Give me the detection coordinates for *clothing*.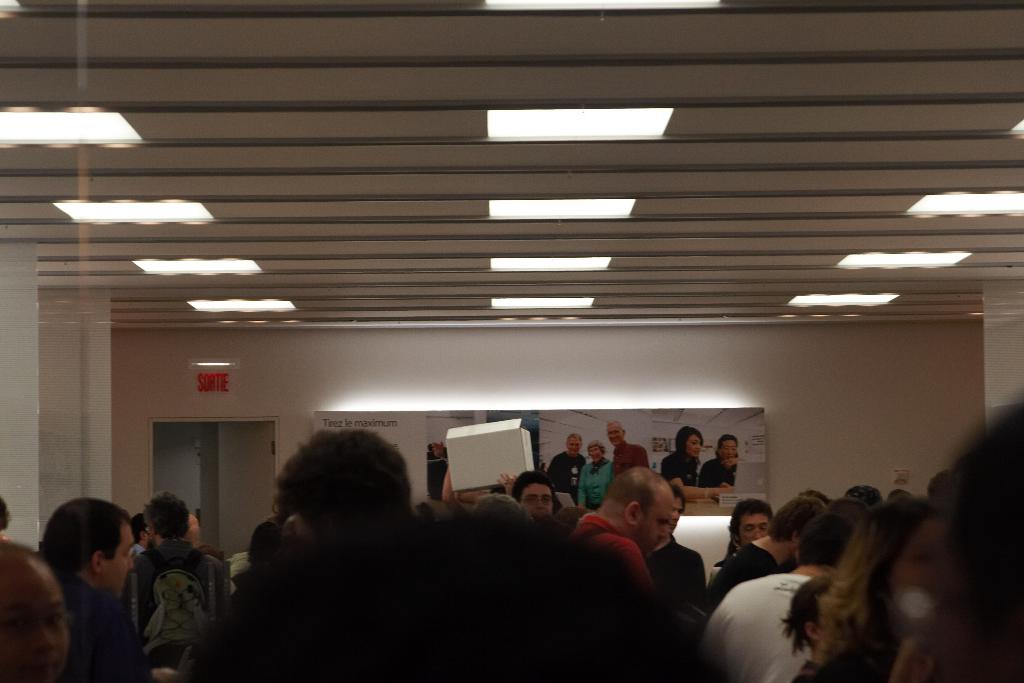
(x1=120, y1=548, x2=201, y2=666).
